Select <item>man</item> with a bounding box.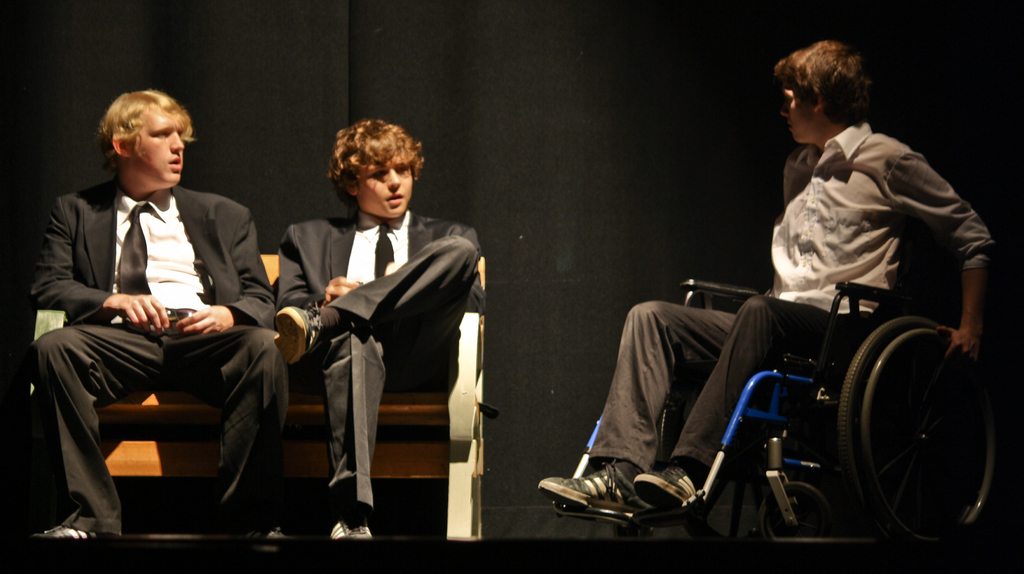
Rect(1, 93, 289, 540).
